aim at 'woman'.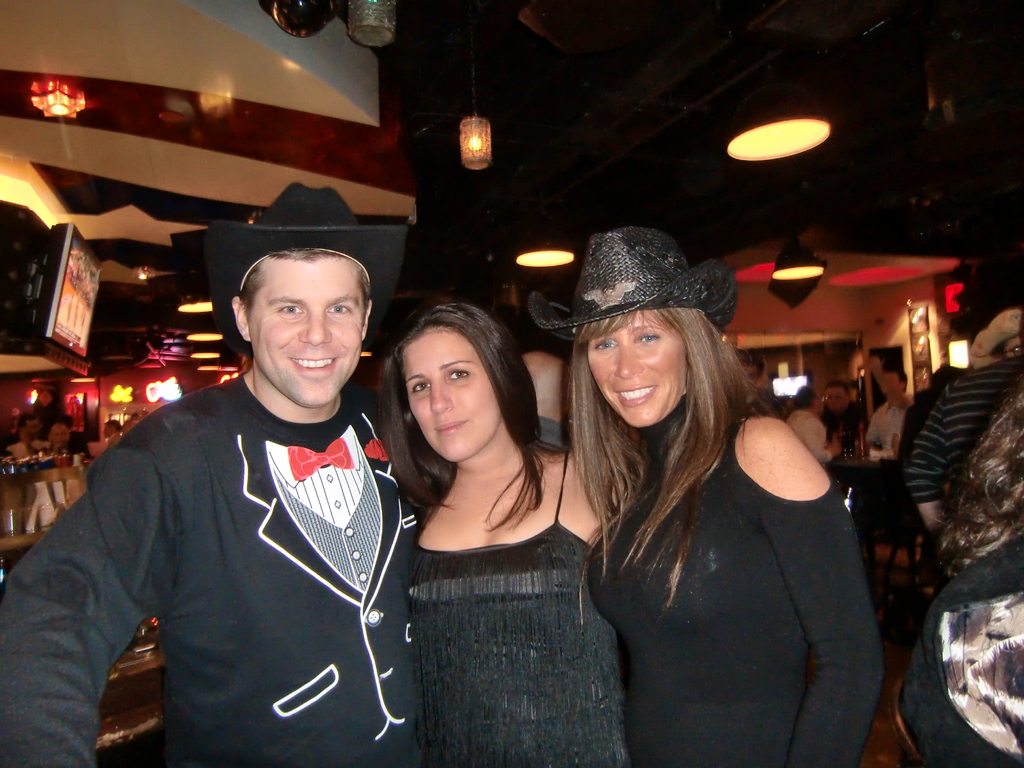
Aimed at bbox=(362, 301, 643, 767).
